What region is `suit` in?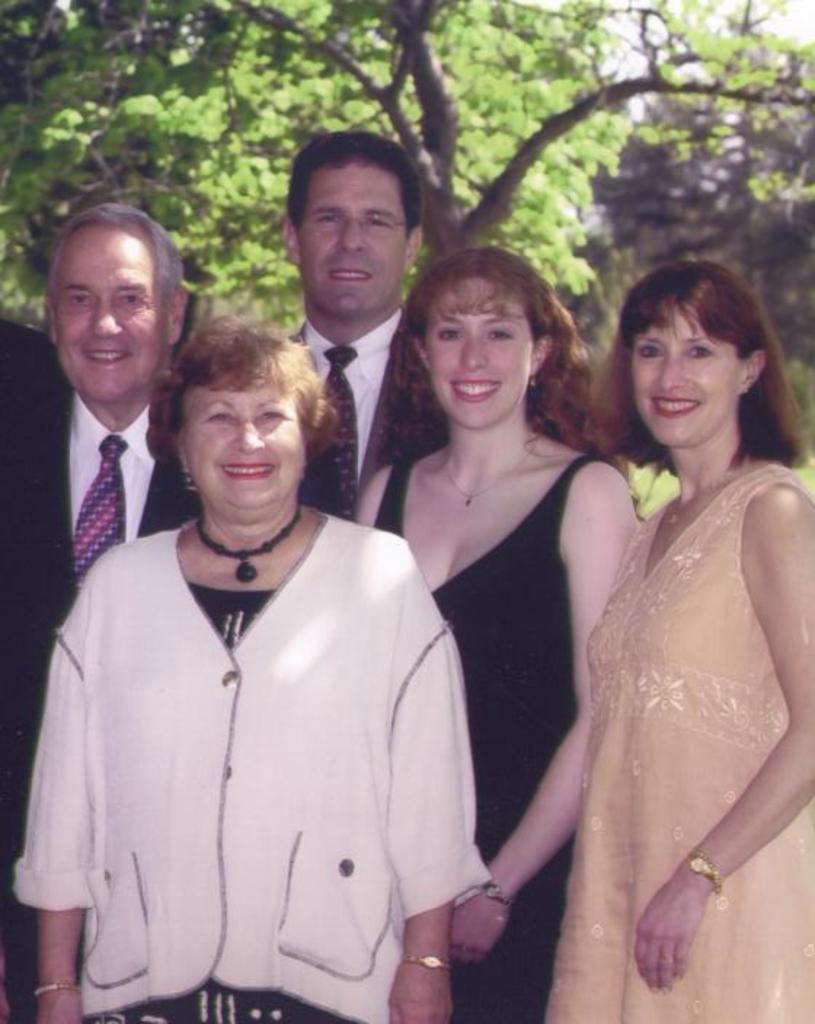
box(0, 391, 199, 847).
